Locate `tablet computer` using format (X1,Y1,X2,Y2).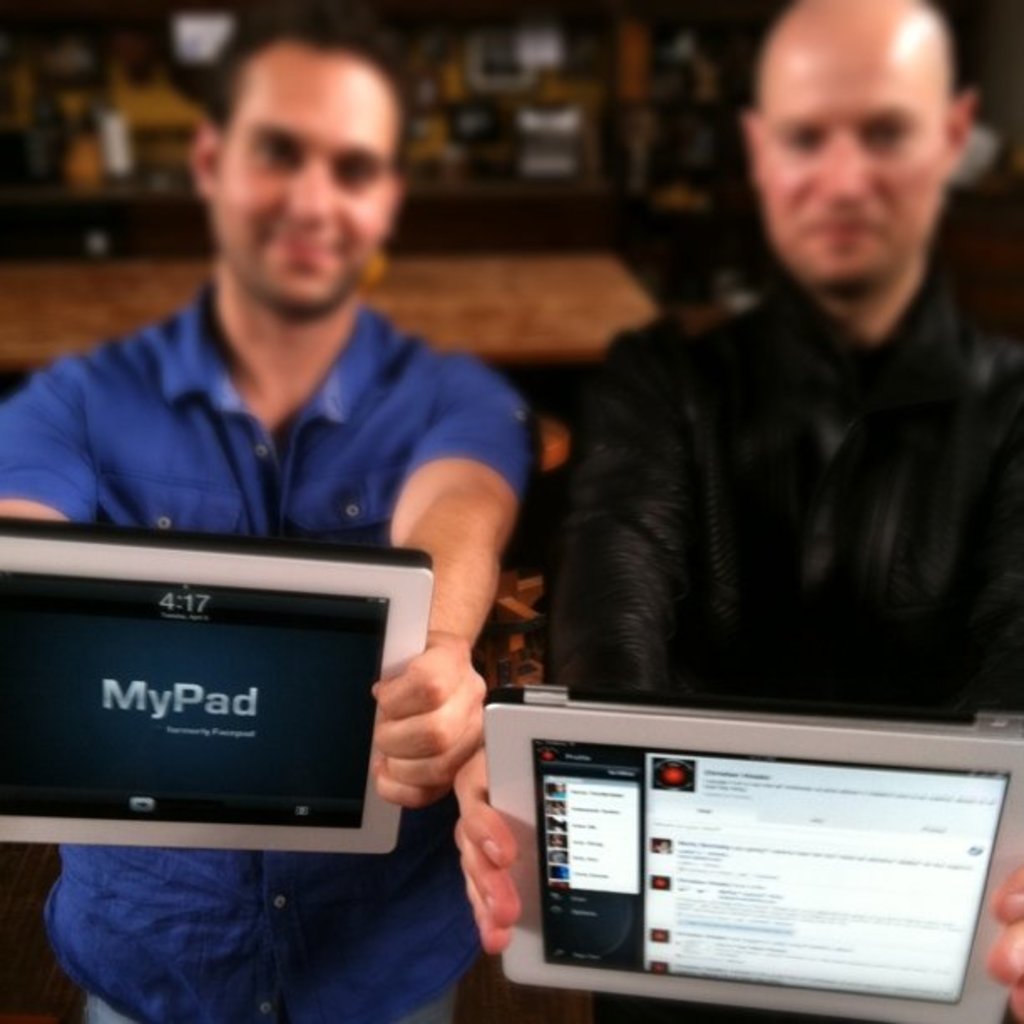
(0,515,437,855).
